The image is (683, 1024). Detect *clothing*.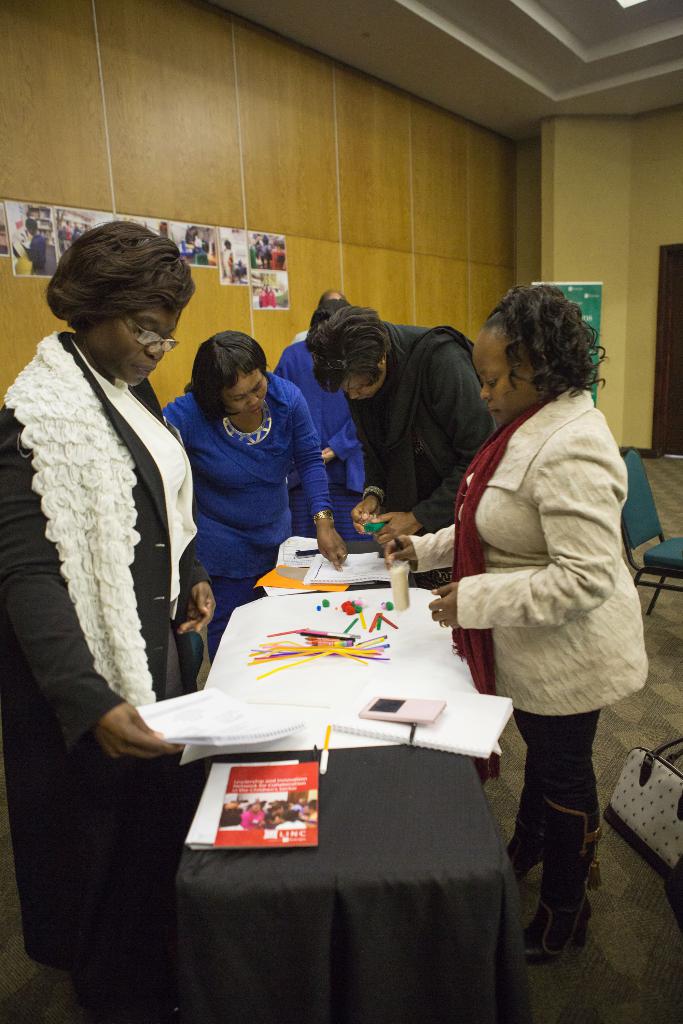
Detection: box=[10, 255, 209, 1023].
